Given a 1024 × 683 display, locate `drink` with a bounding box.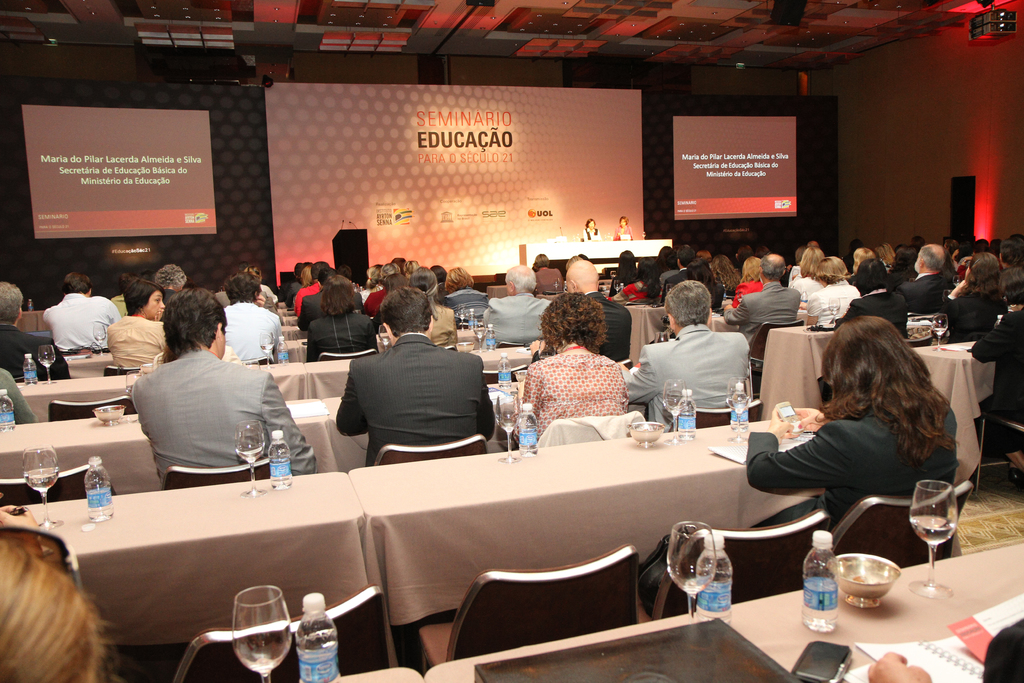
Located: 698 534 731 630.
